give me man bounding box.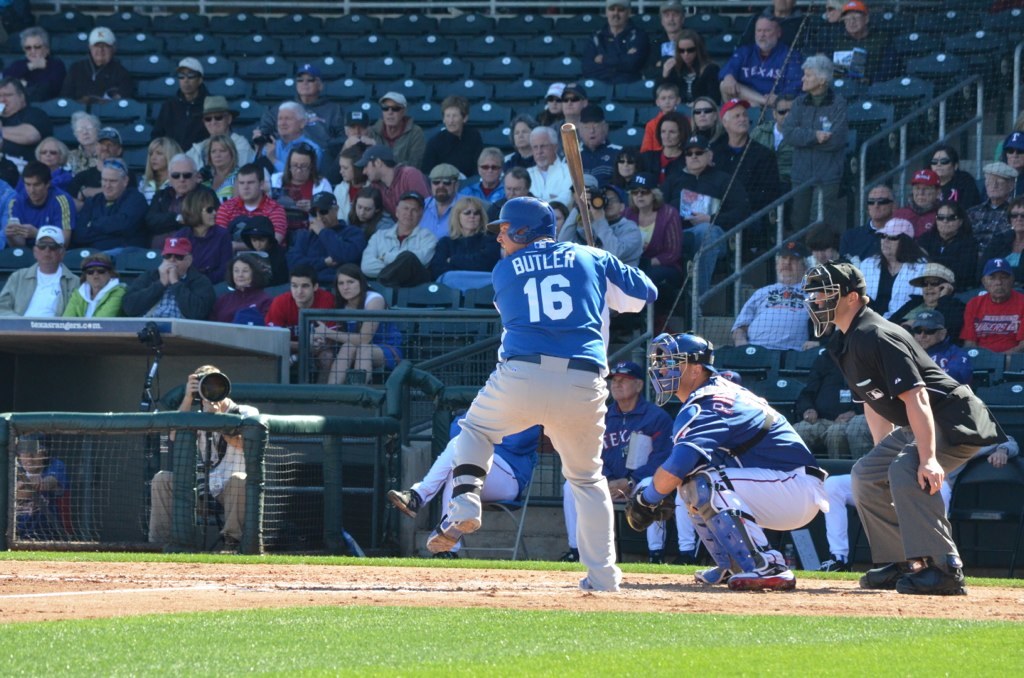
(x1=731, y1=239, x2=823, y2=352).
